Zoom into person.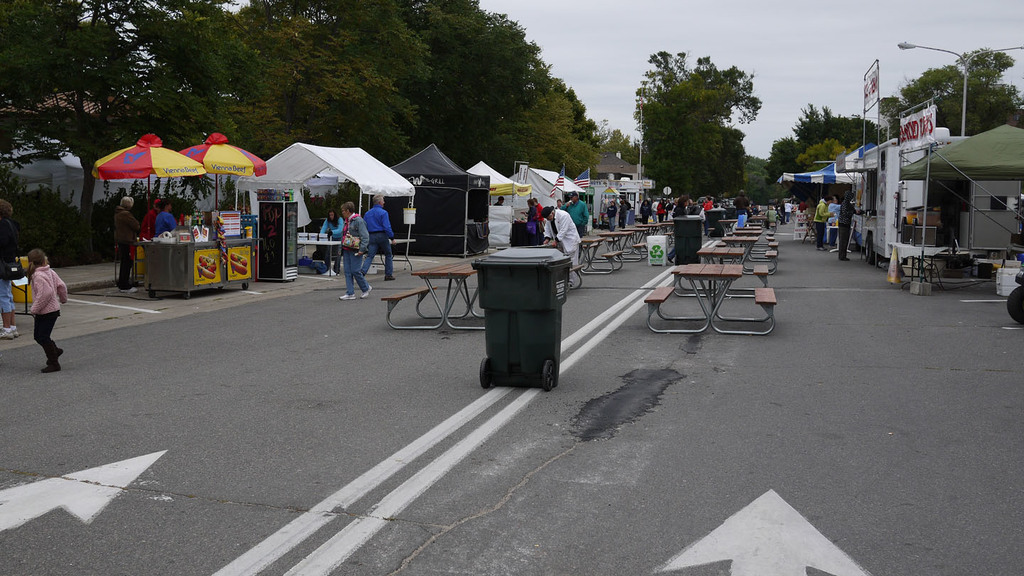
Zoom target: 336, 200, 368, 299.
